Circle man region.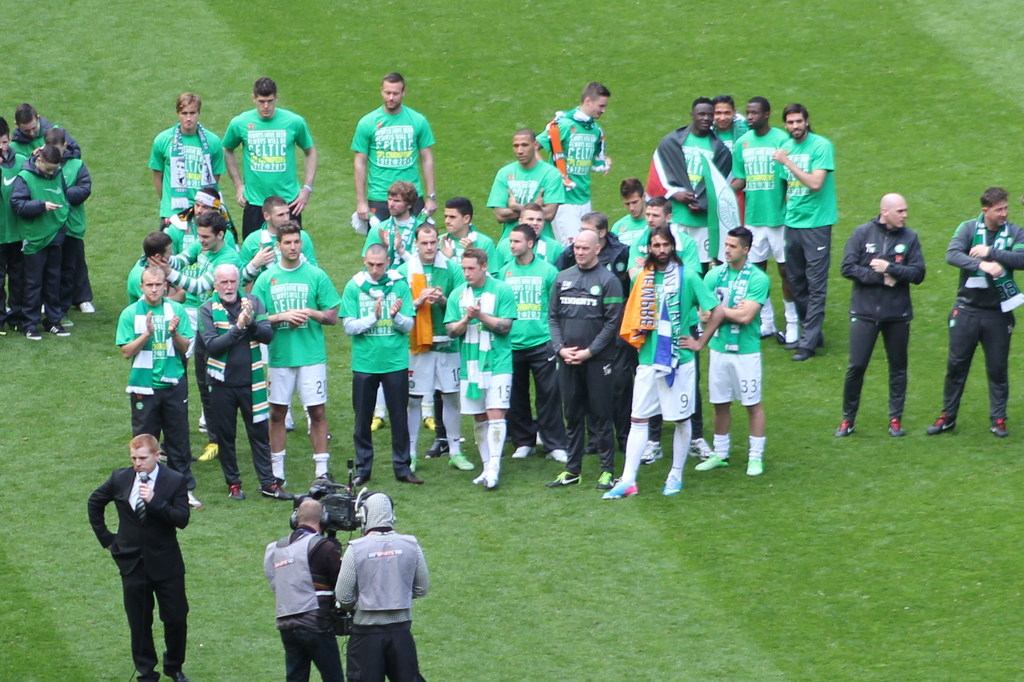
Region: {"left": 609, "top": 172, "right": 660, "bottom": 246}.
